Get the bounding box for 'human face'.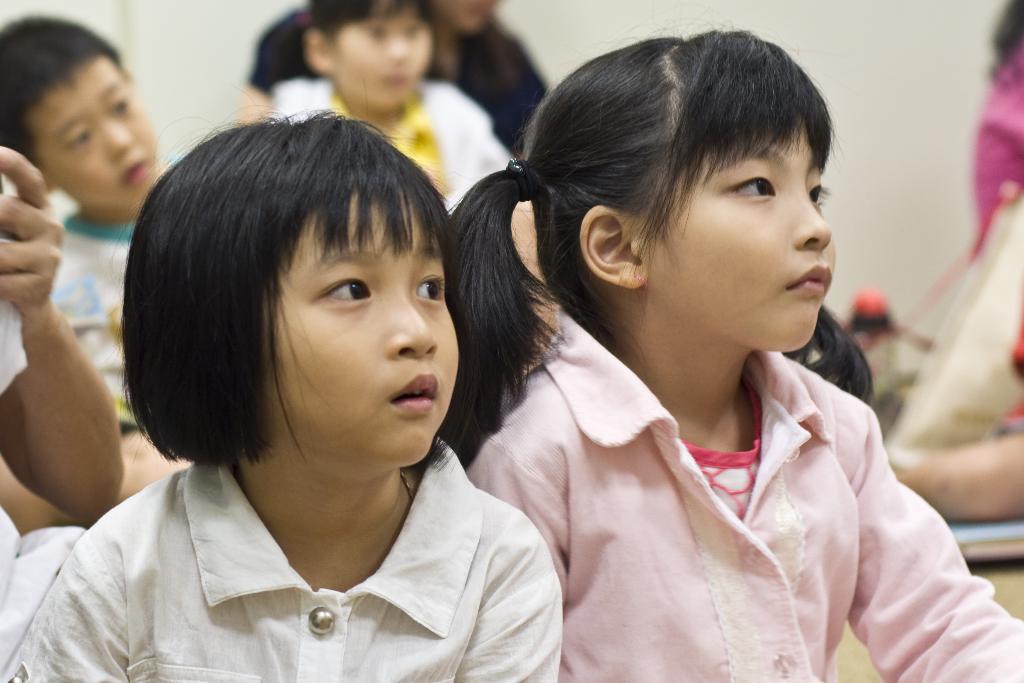
<bbox>37, 79, 187, 224</bbox>.
